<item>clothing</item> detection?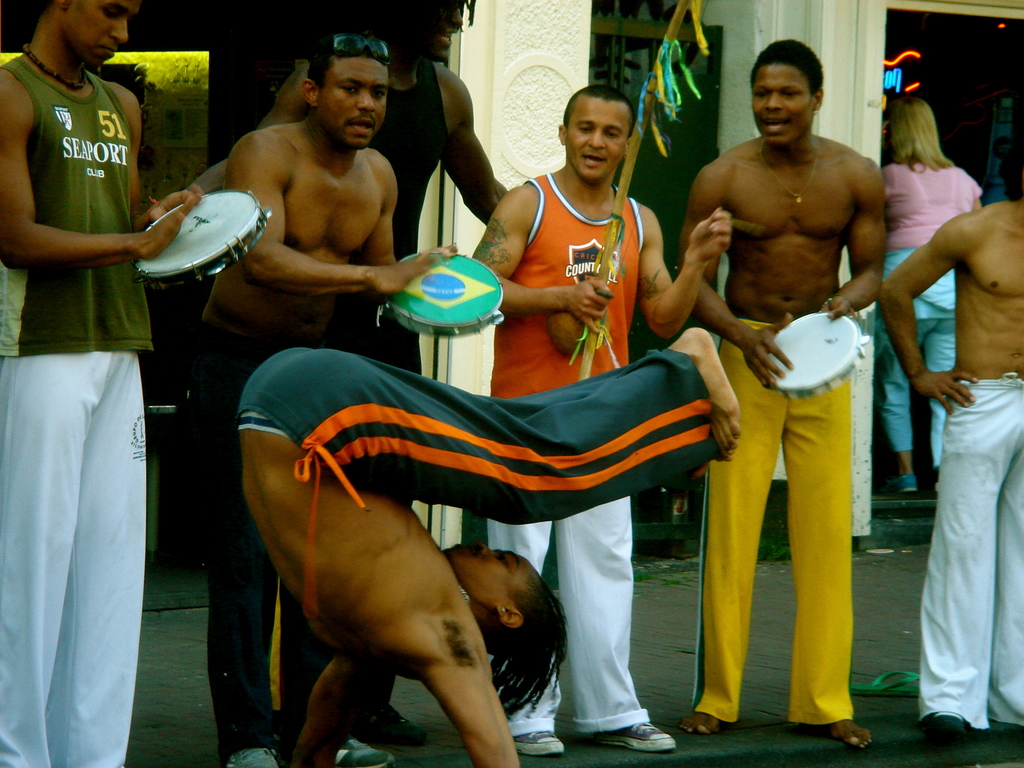
bbox(694, 315, 861, 714)
